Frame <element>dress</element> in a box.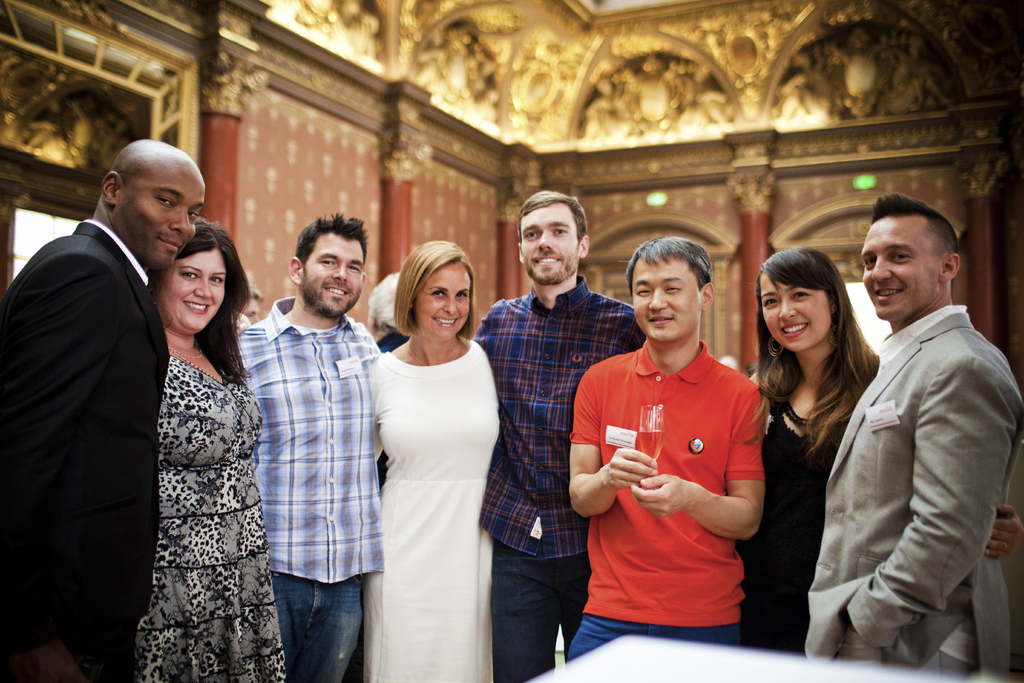
(x1=359, y1=331, x2=496, y2=682).
